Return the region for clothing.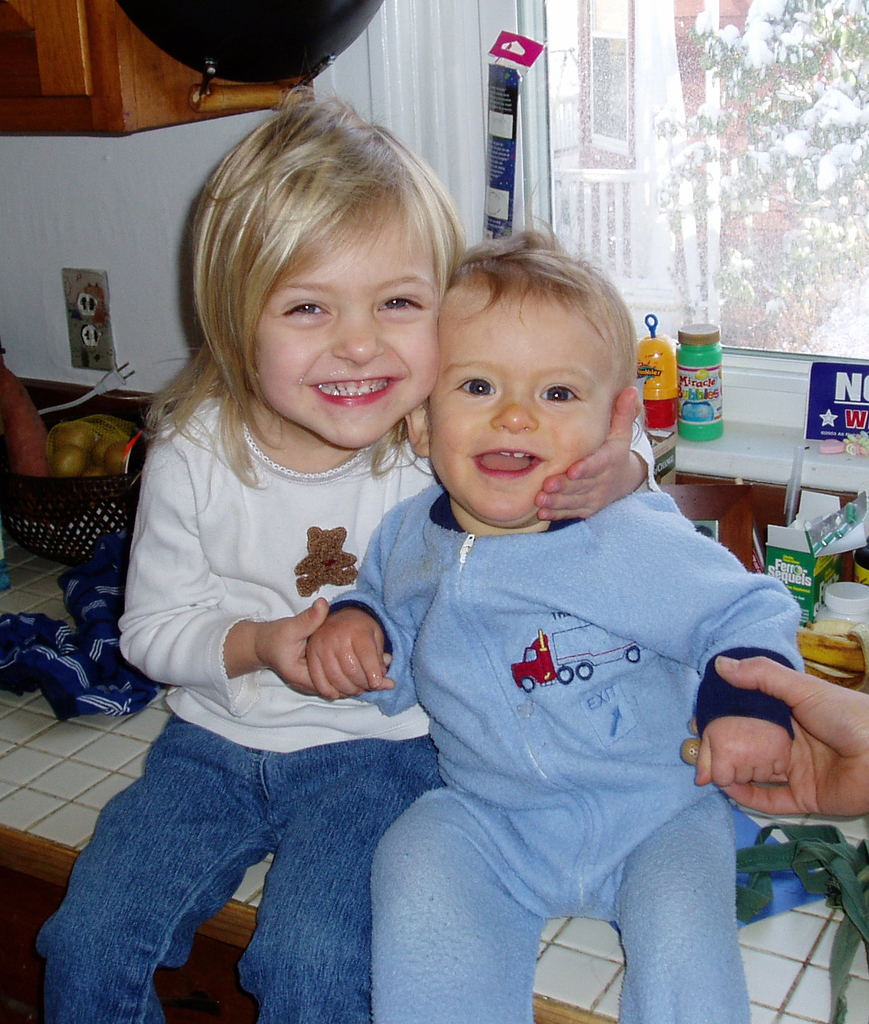
{"left": 25, "top": 387, "right": 432, "bottom": 1021}.
